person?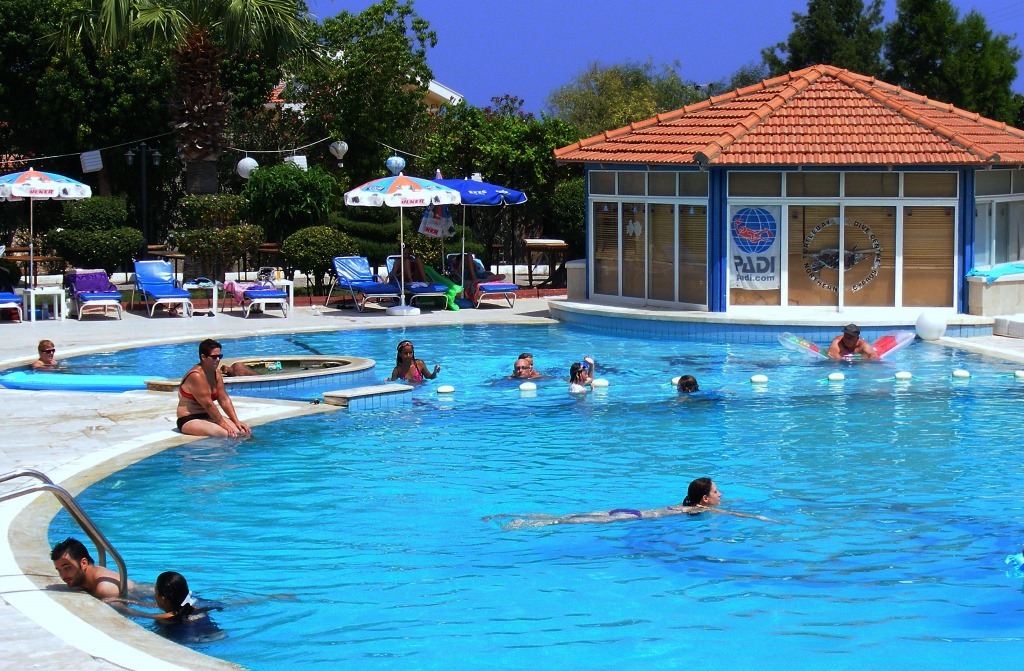
(x1=452, y1=250, x2=507, y2=281)
